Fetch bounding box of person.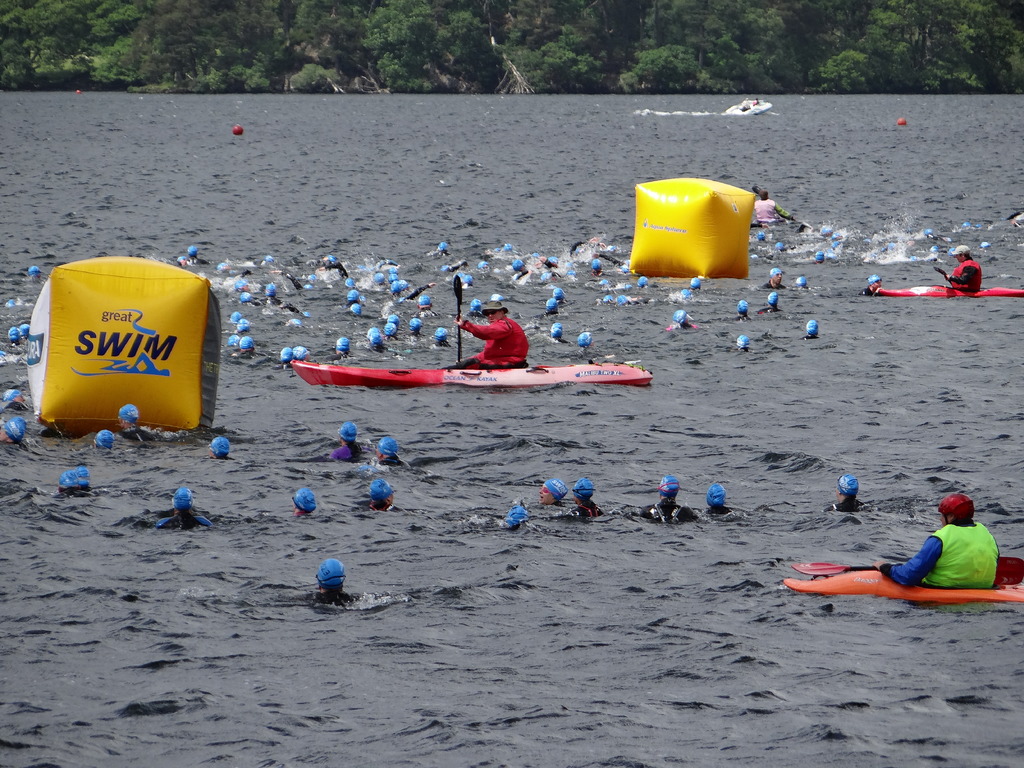
Bbox: {"left": 800, "top": 275, "right": 805, "bottom": 291}.
